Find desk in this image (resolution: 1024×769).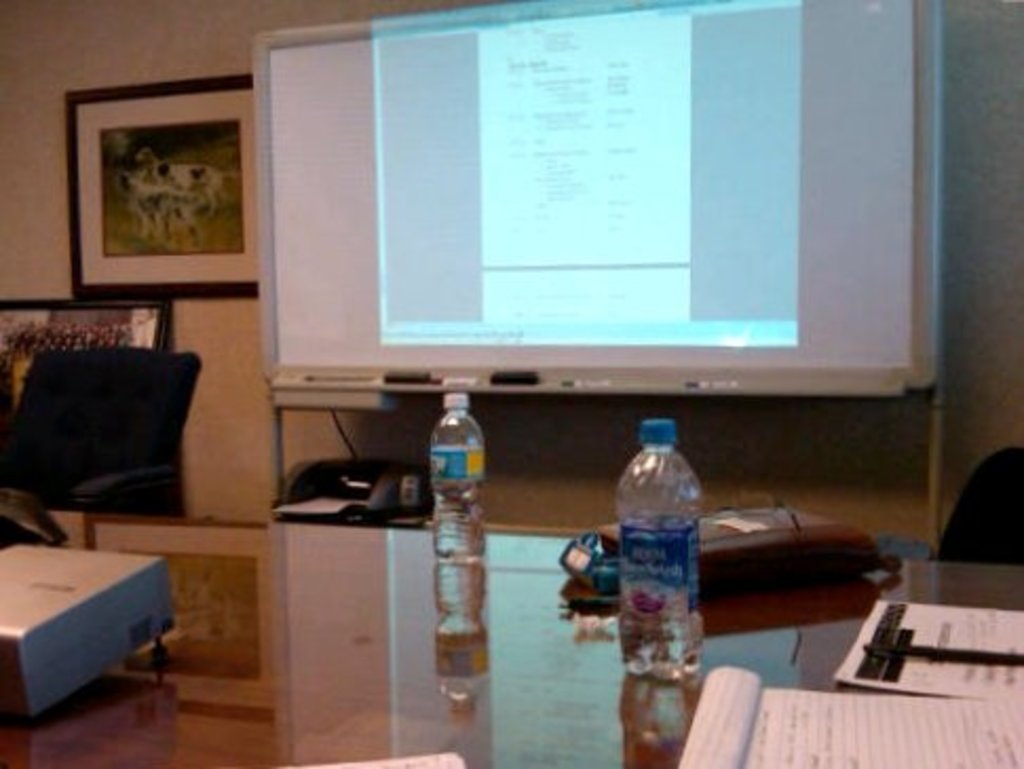
(0,511,1022,767).
